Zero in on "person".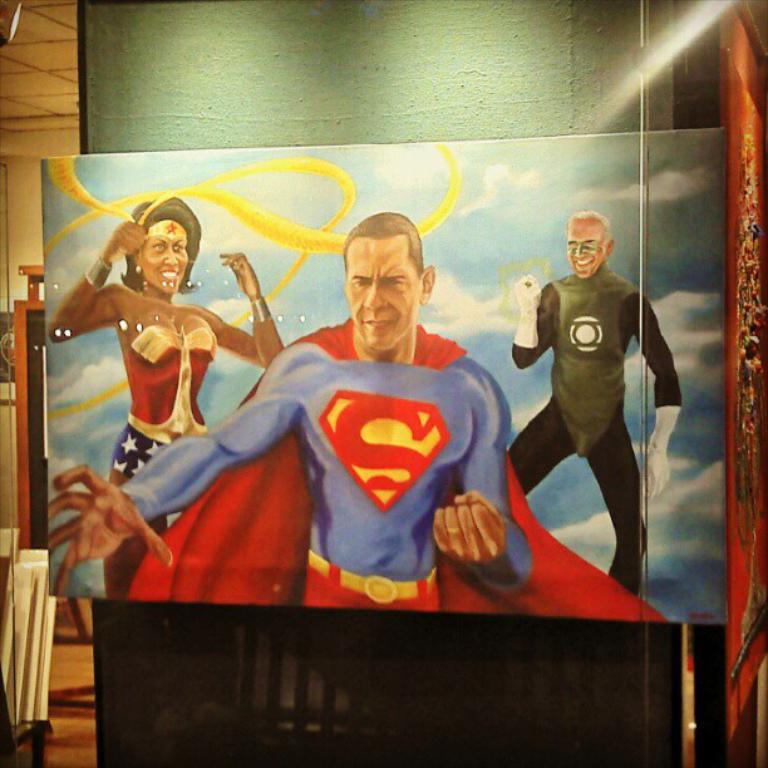
Zeroed in: (left=506, top=205, right=679, bottom=596).
